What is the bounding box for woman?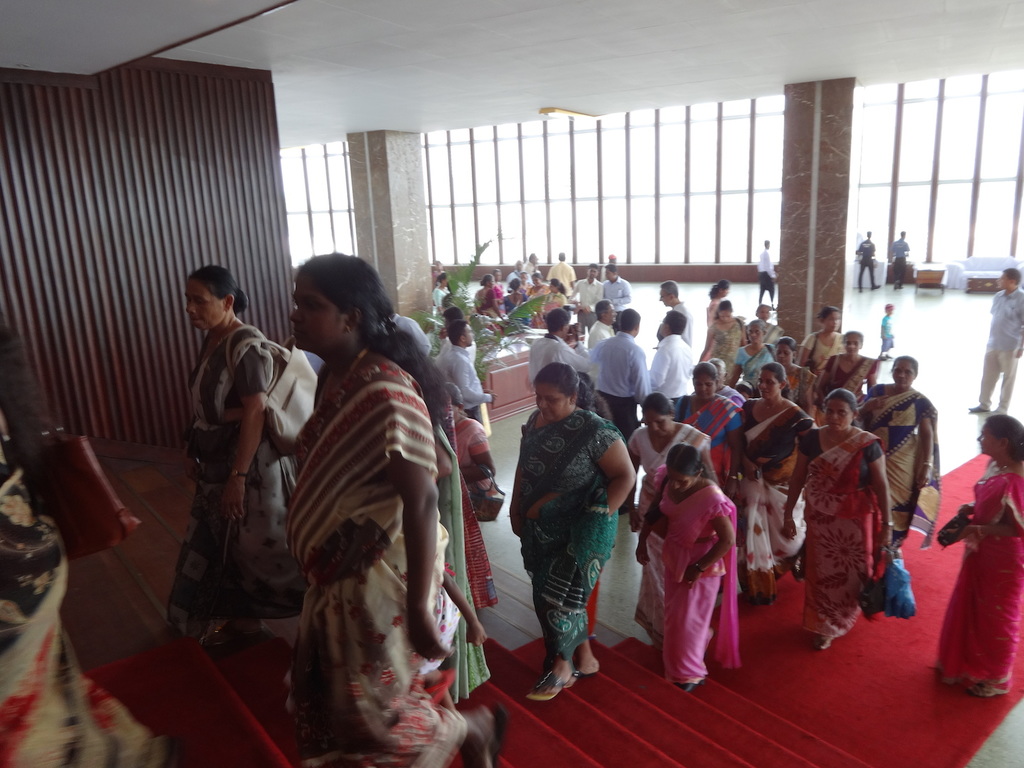
277,249,491,758.
